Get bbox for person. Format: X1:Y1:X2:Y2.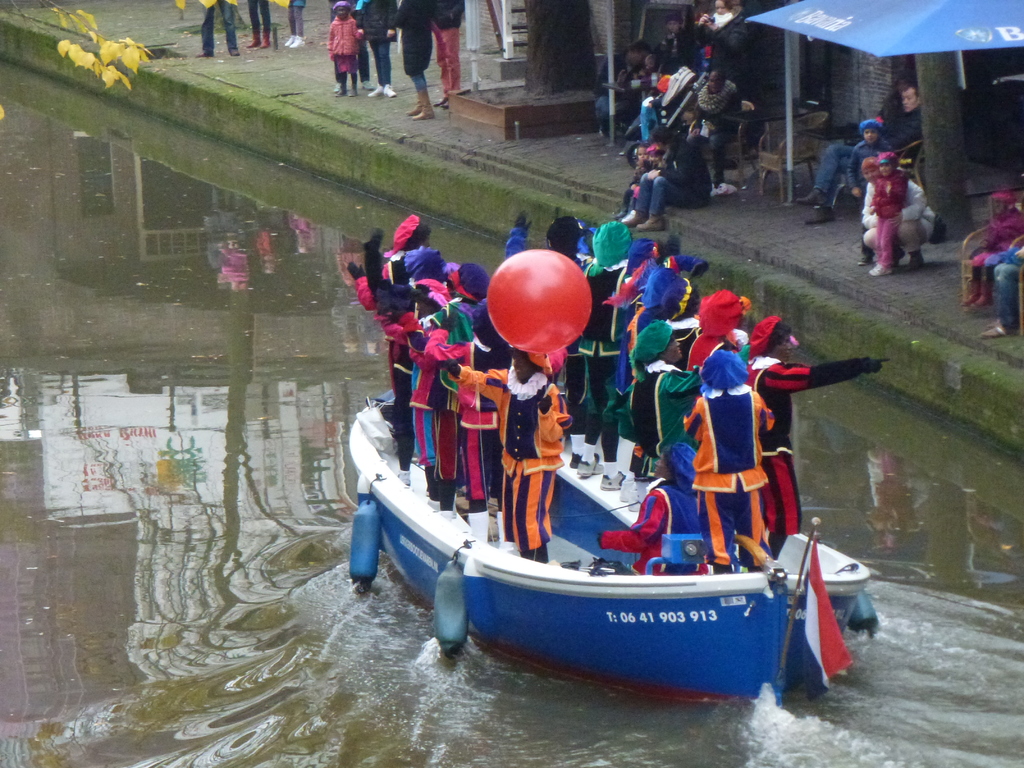
248:0:269:47.
